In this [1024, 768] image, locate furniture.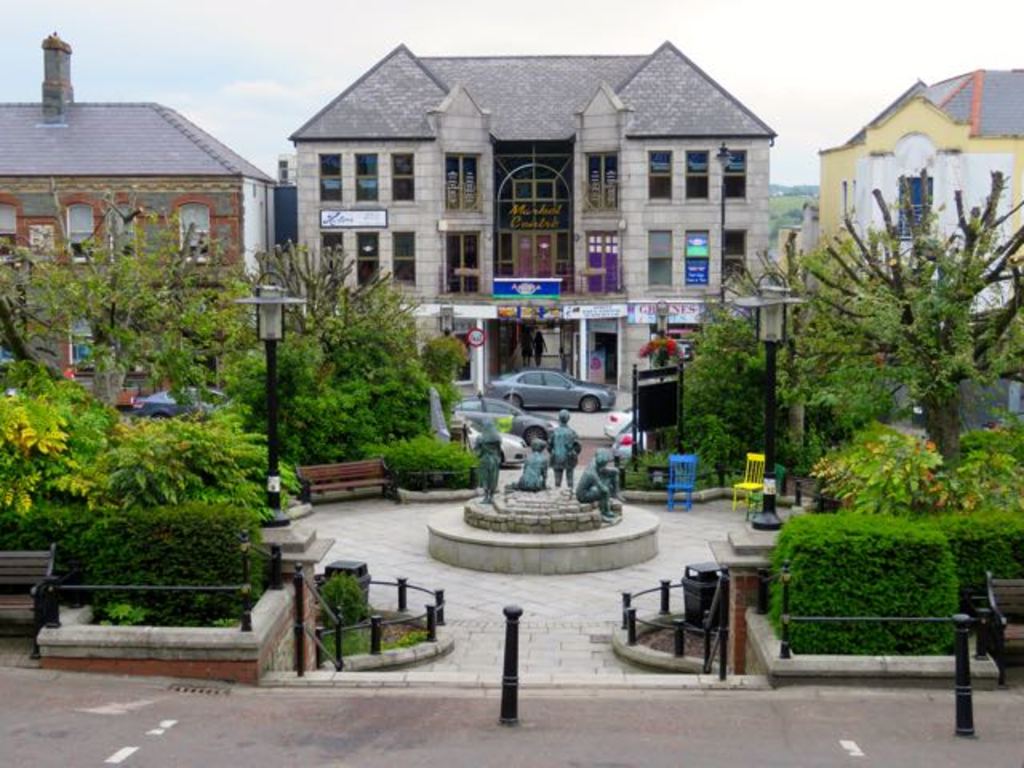
Bounding box: (x1=744, y1=459, x2=786, y2=518).
